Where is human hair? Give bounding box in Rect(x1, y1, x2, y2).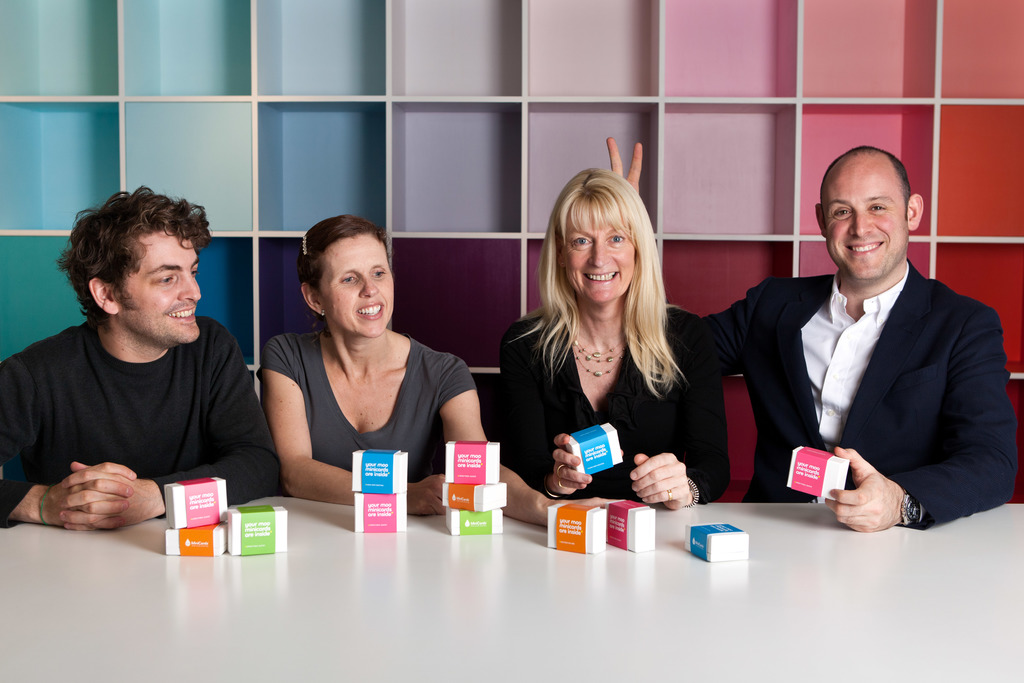
Rect(808, 142, 911, 218).
